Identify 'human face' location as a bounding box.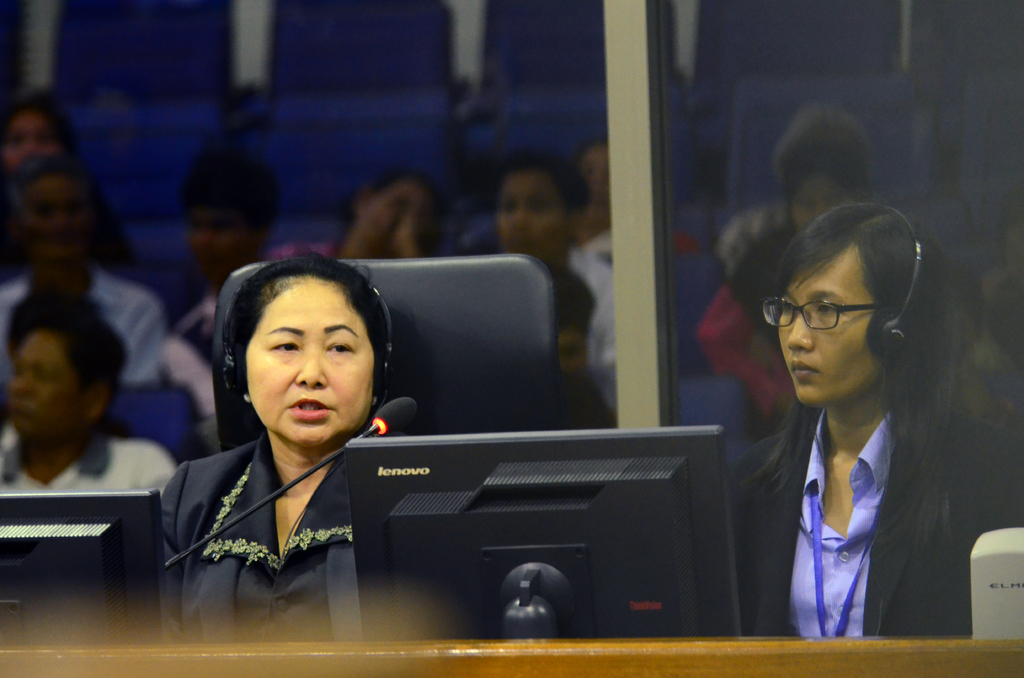
region(786, 162, 851, 234).
